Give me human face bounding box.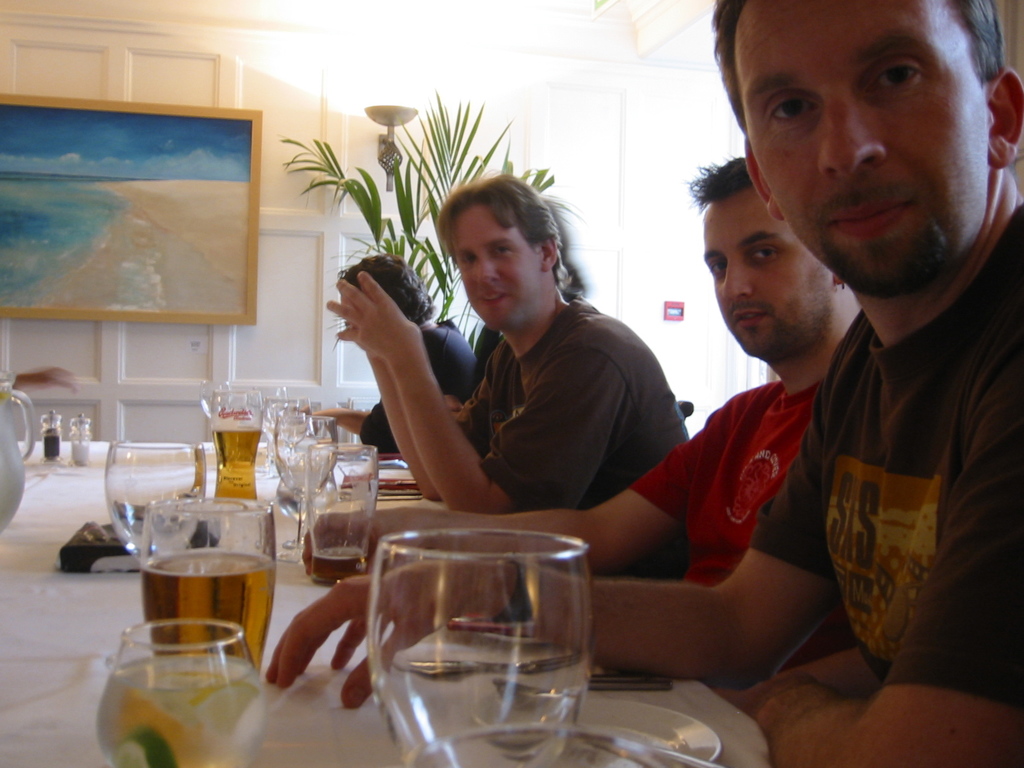
(left=454, top=208, right=539, bottom=333).
